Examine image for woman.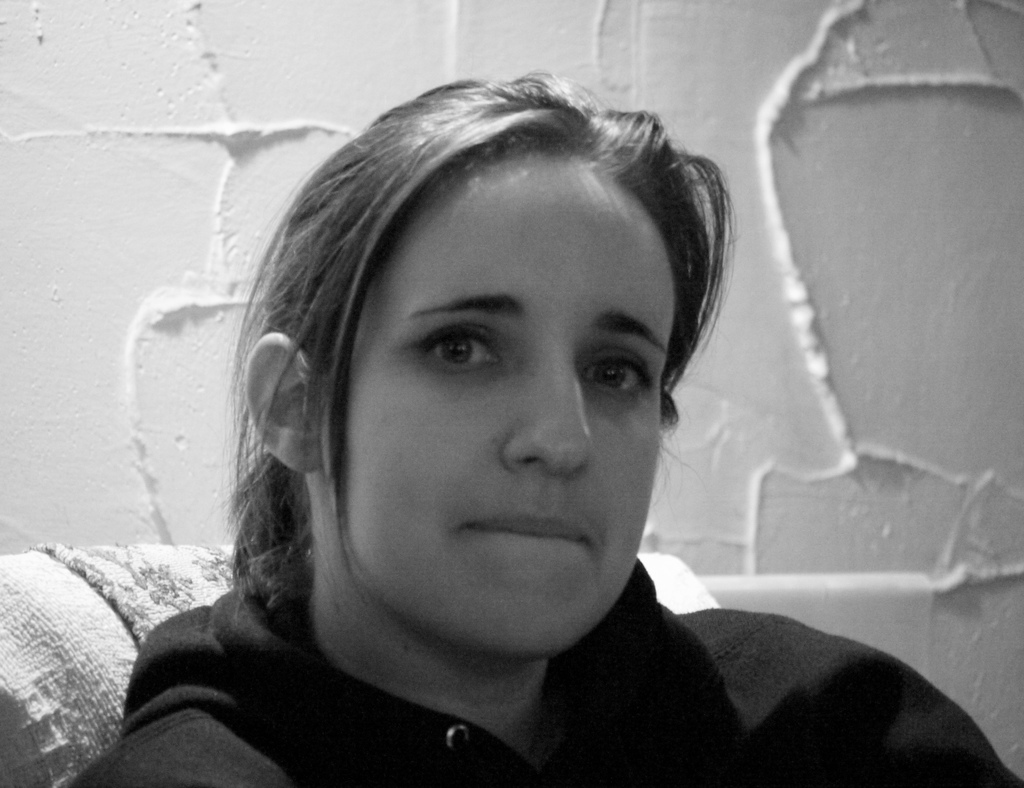
Examination result: [x1=90, y1=56, x2=1023, y2=787].
